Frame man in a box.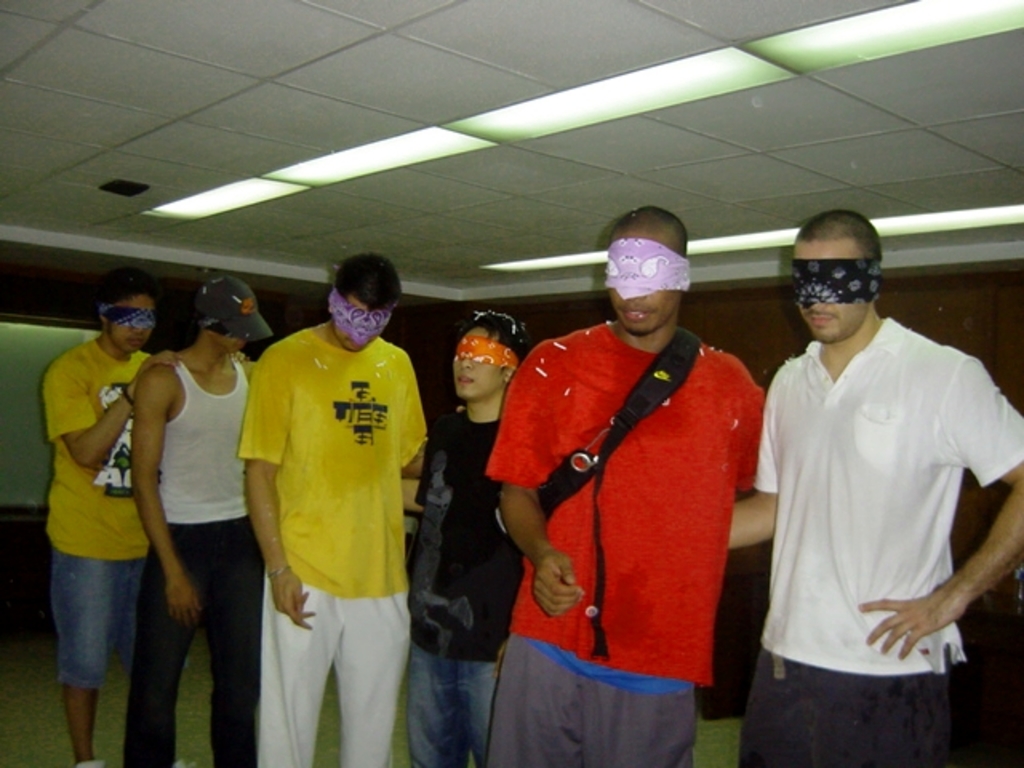
bbox(408, 310, 528, 766).
